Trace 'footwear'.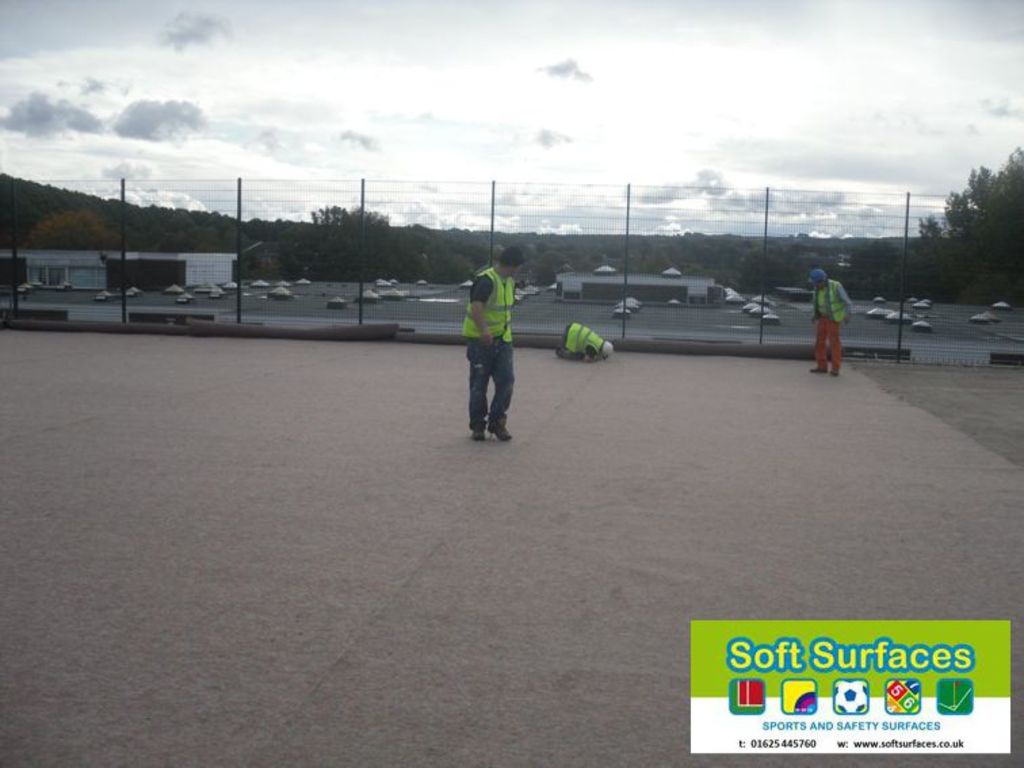
Traced to [left=803, top=364, right=821, bottom=378].
